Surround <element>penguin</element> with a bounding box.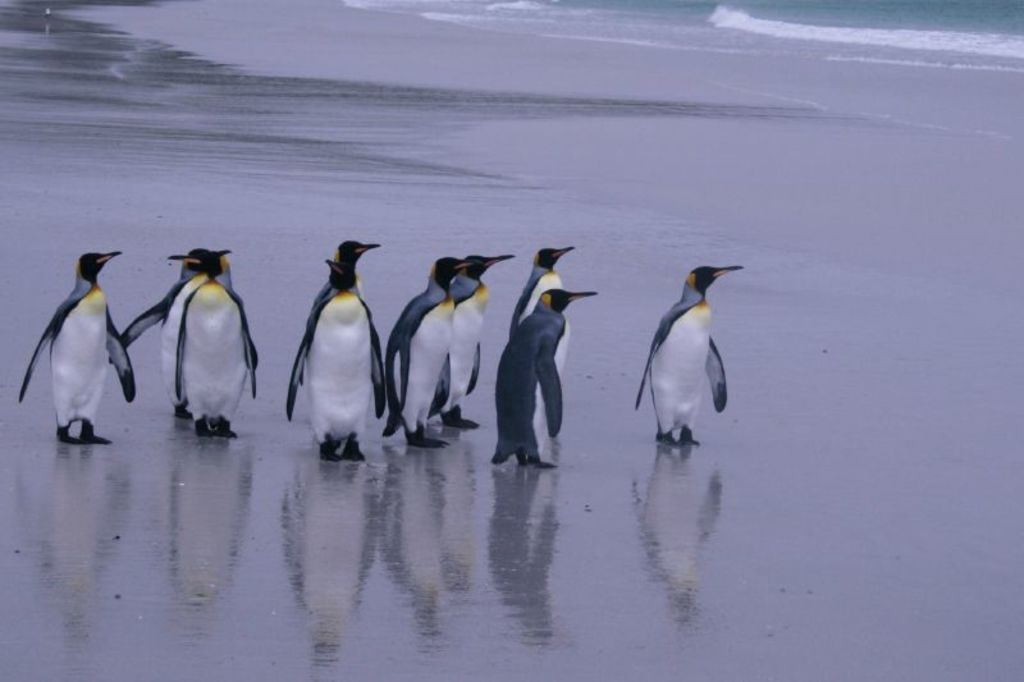
crop(637, 267, 742, 447).
